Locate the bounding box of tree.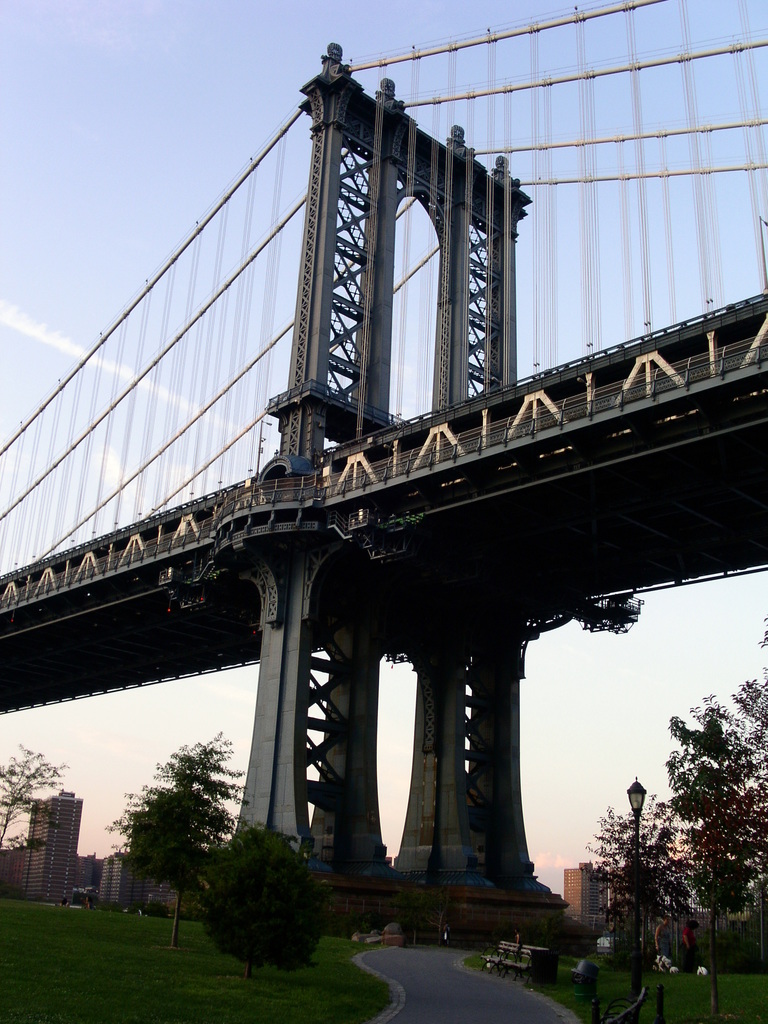
Bounding box: bbox=(567, 793, 689, 970).
